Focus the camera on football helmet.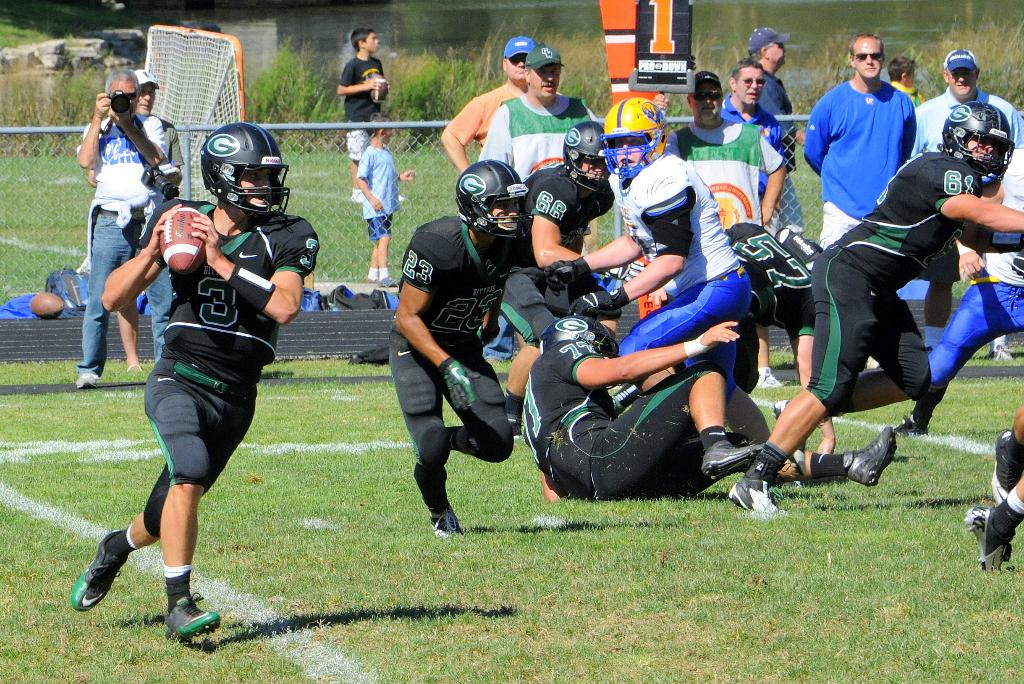
Focus region: [x1=194, y1=124, x2=291, y2=222].
